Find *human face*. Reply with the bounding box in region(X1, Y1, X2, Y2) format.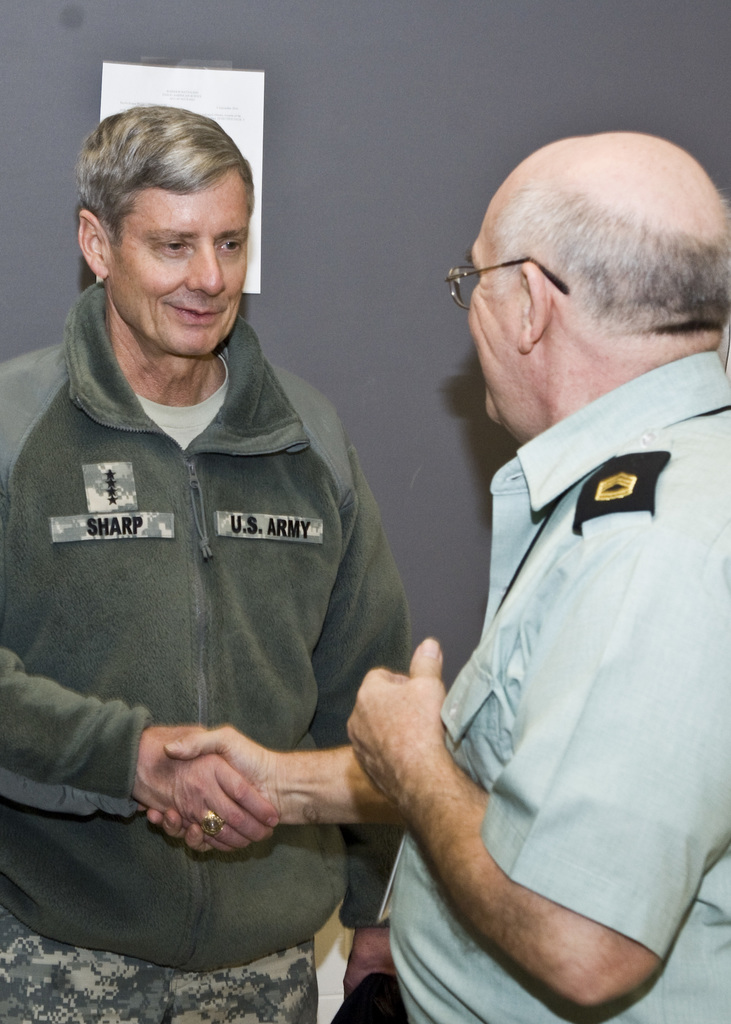
region(467, 218, 521, 424).
